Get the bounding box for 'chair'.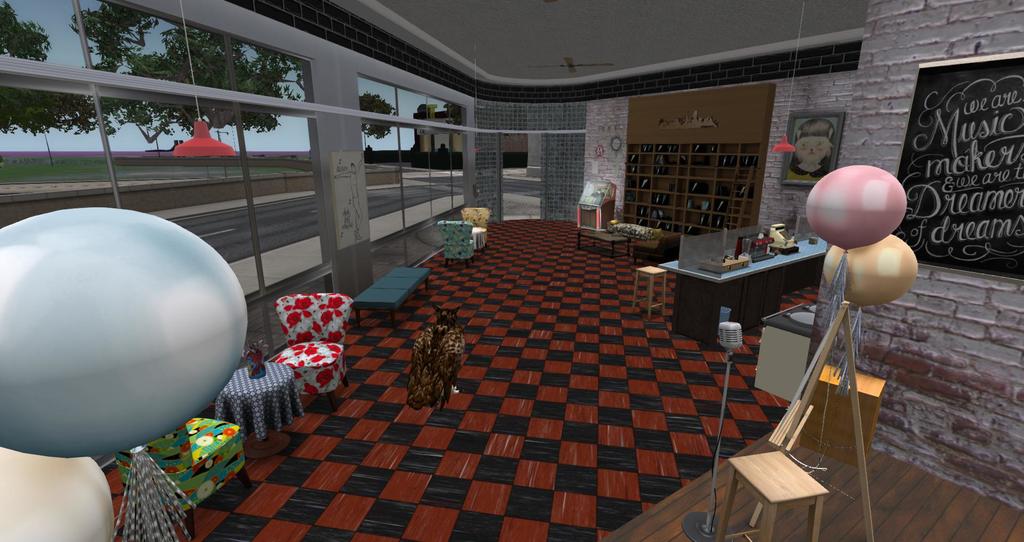
crop(461, 207, 489, 226).
